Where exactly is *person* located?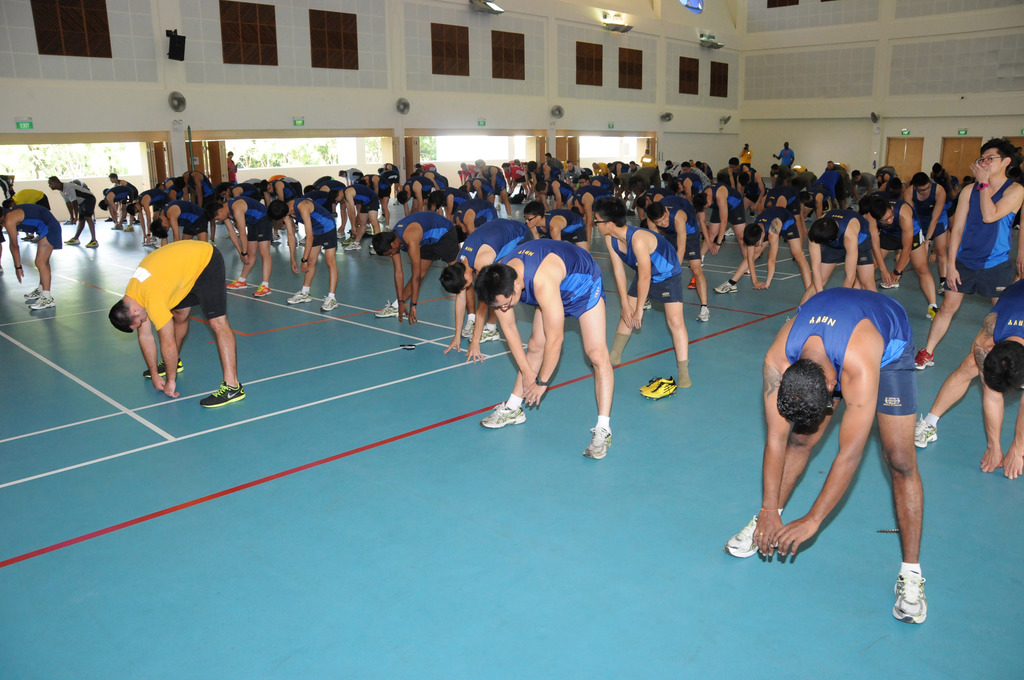
Its bounding box is {"left": 716, "top": 204, "right": 815, "bottom": 298}.
